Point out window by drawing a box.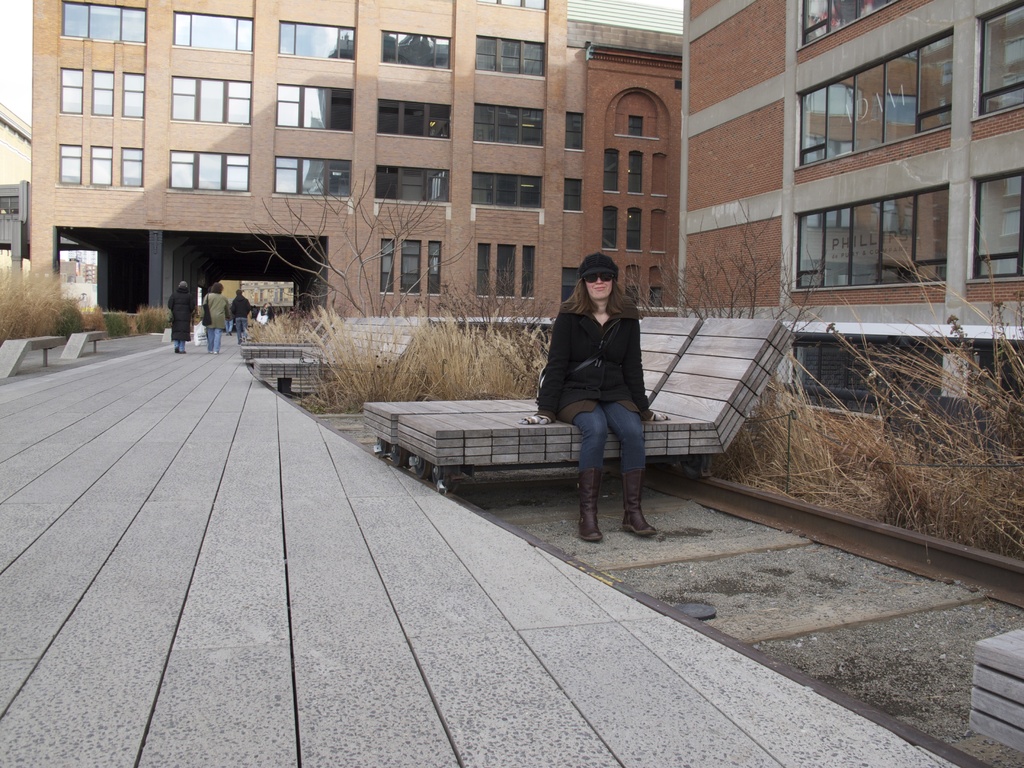
(left=627, top=118, right=643, bottom=134).
